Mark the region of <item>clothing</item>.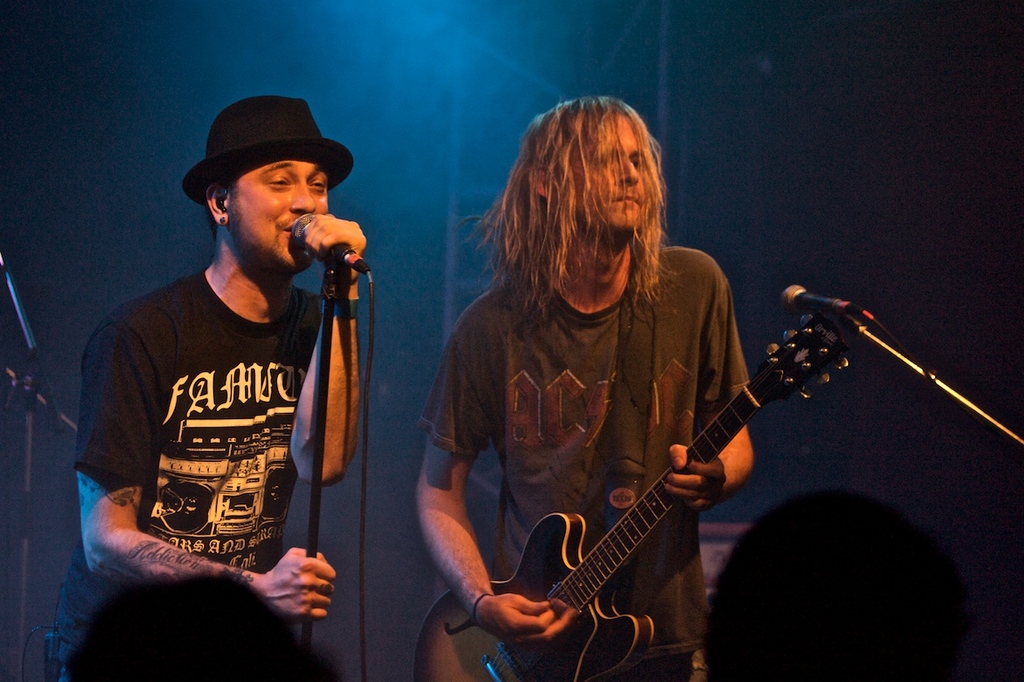
Region: {"x1": 68, "y1": 266, "x2": 314, "y2": 623}.
